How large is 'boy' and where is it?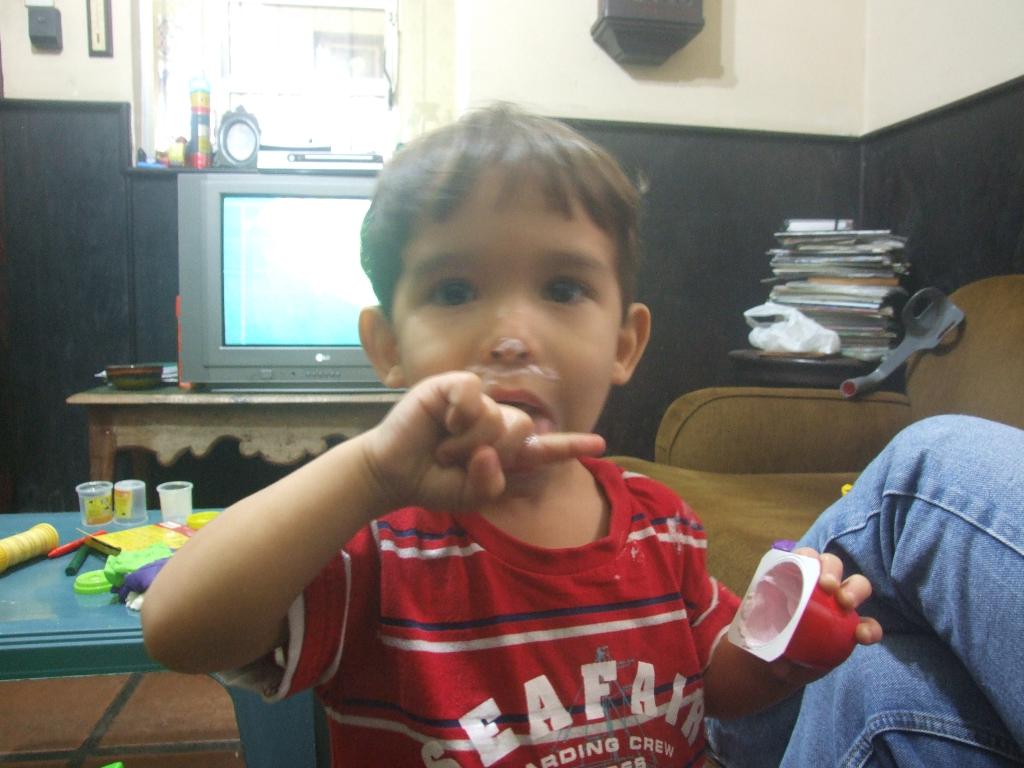
Bounding box: <box>116,86,893,753</box>.
